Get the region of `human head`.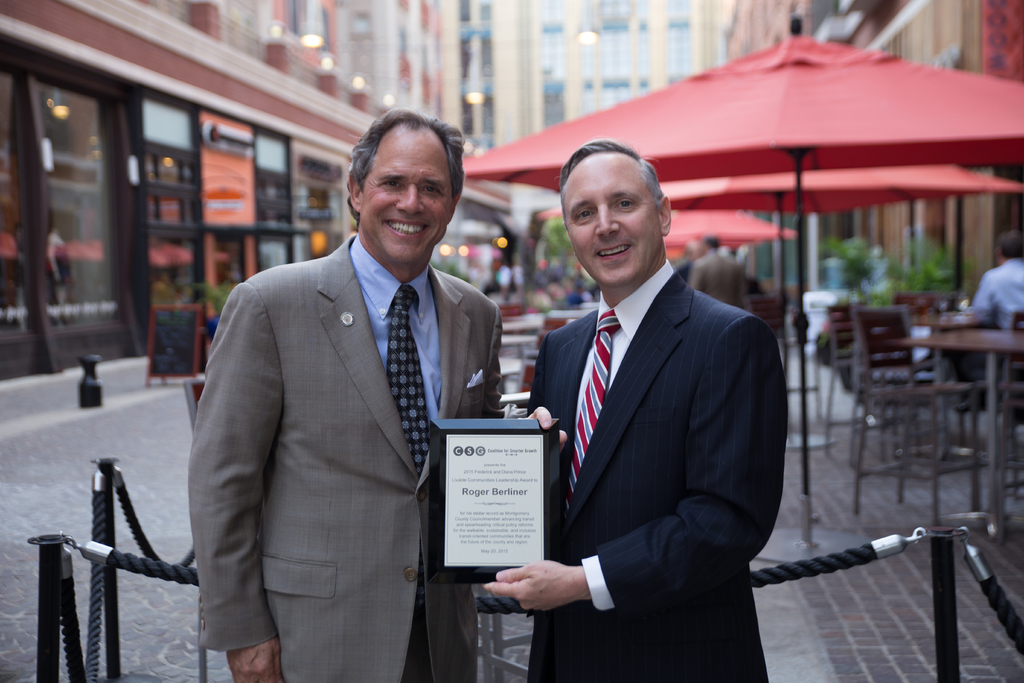
[x1=556, y1=138, x2=671, y2=286].
